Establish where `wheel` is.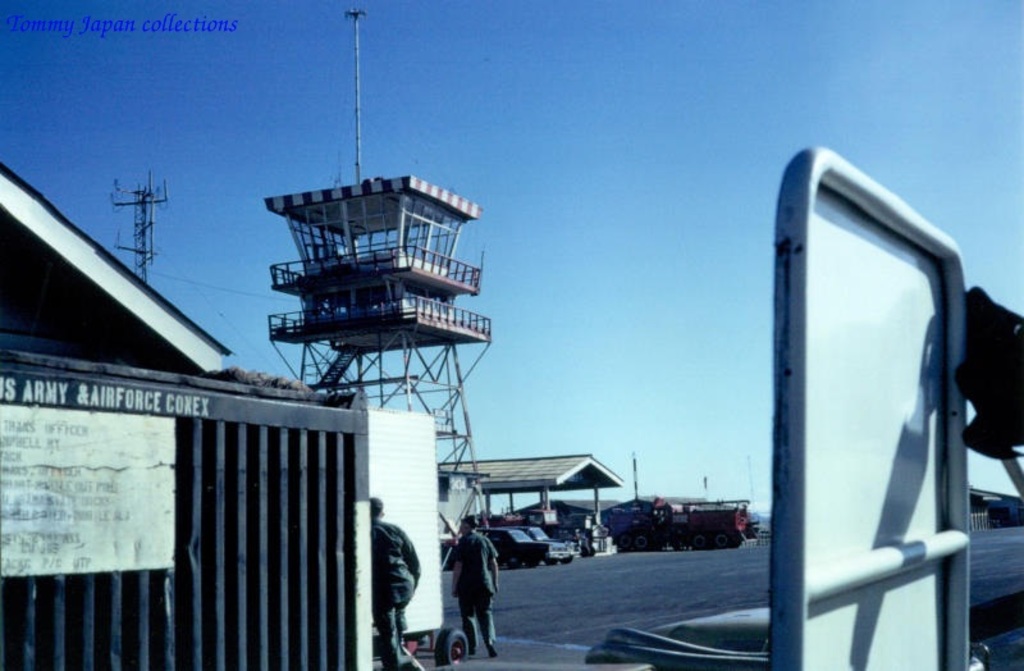
Established at Rect(634, 534, 650, 549).
